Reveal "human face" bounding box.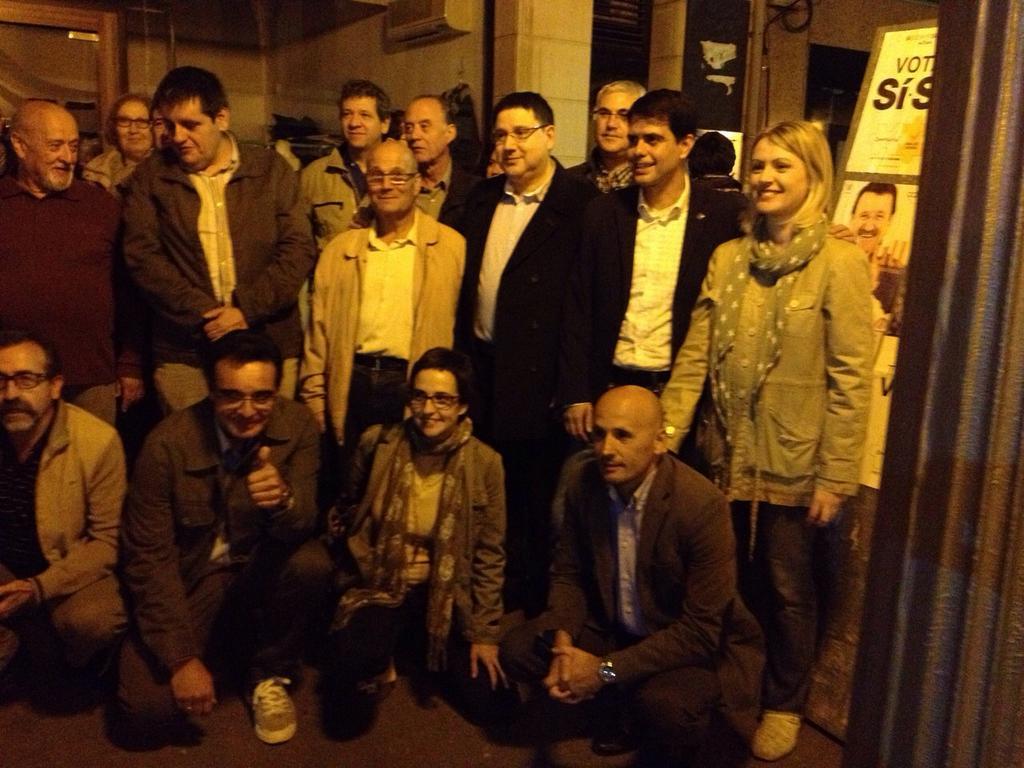
Revealed: select_region(855, 184, 884, 251).
